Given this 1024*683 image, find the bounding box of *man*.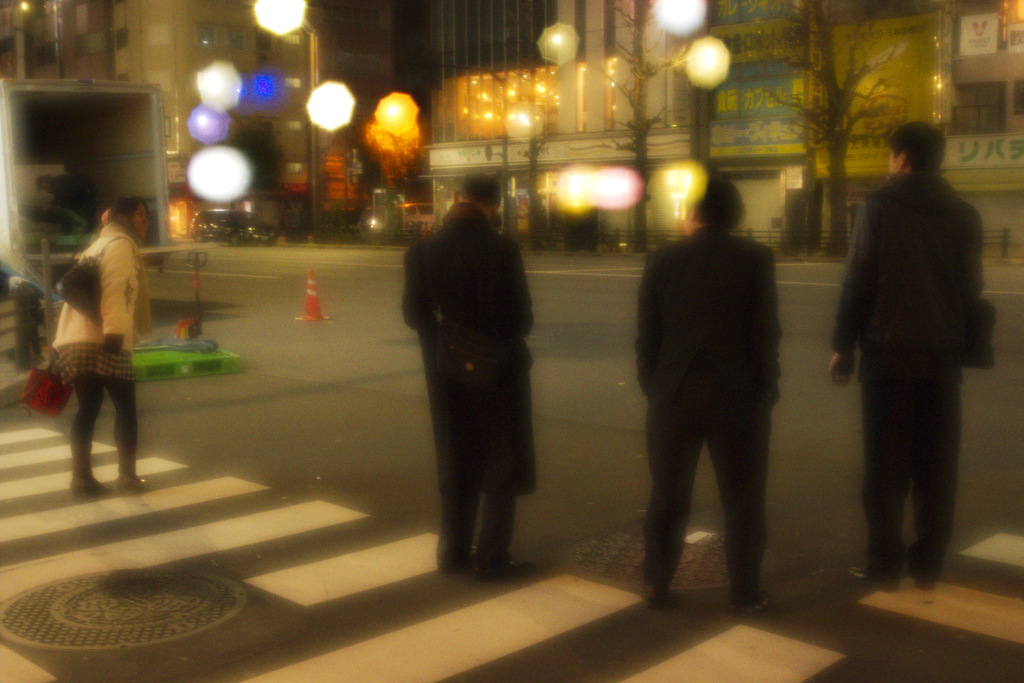
[left=402, top=169, right=539, bottom=573].
